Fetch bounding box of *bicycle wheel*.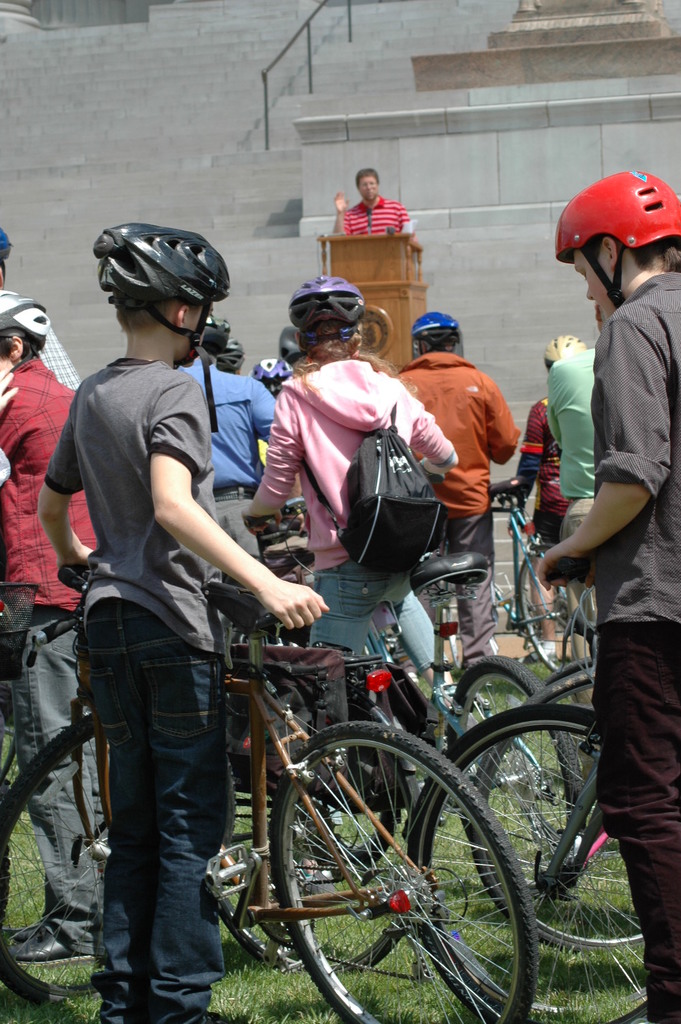
Bbox: x1=469, y1=665, x2=646, y2=960.
